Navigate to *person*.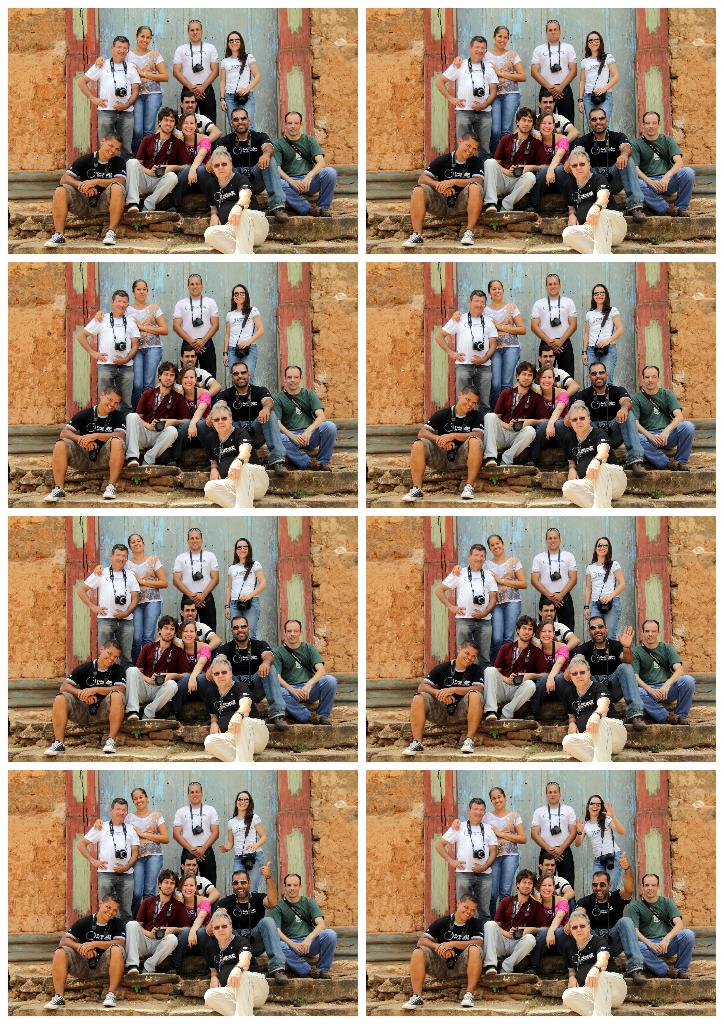
Navigation target: <bbox>93, 19, 166, 143</bbox>.
